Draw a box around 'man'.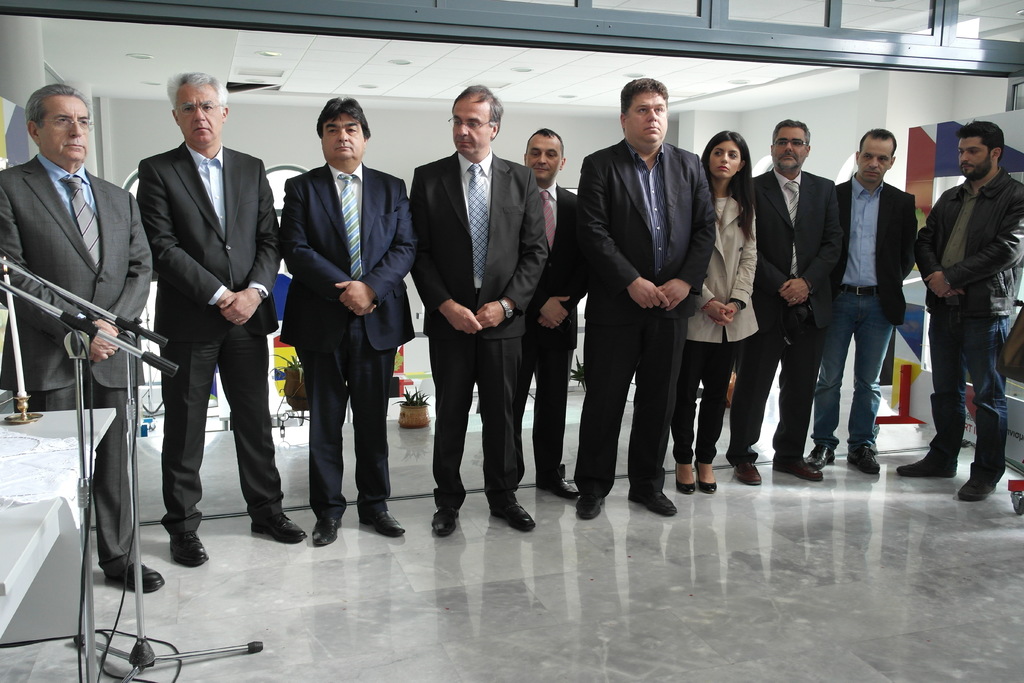
[left=744, top=126, right=849, bottom=488].
